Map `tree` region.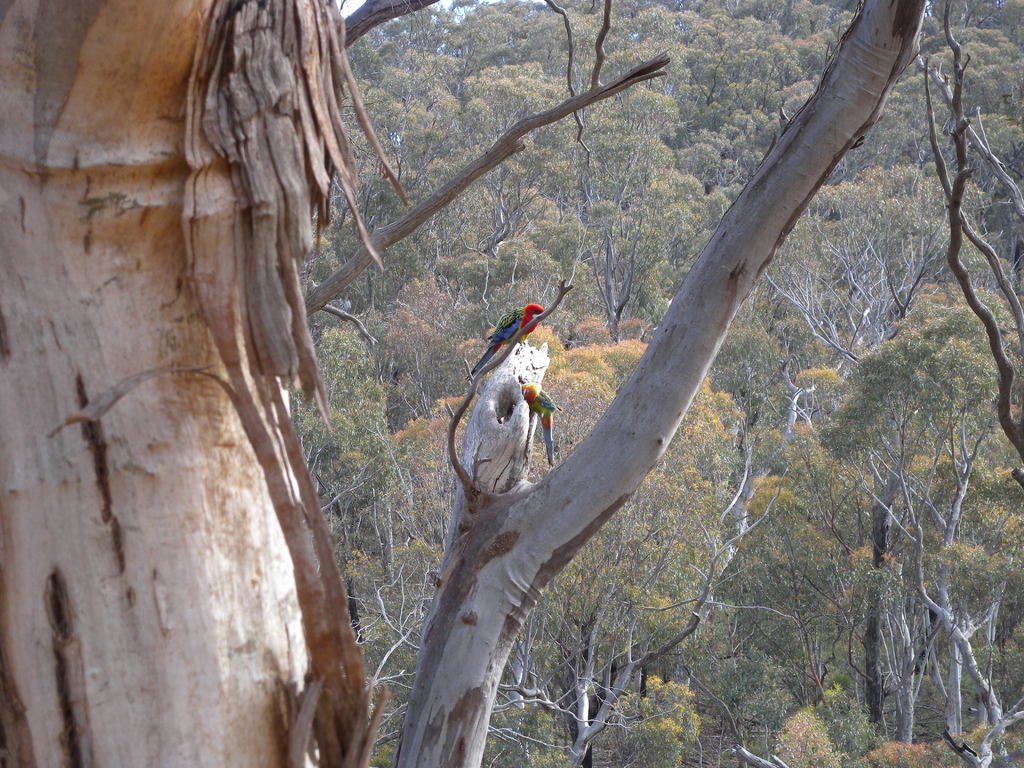
Mapped to Rect(952, 15, 1023, 118).
